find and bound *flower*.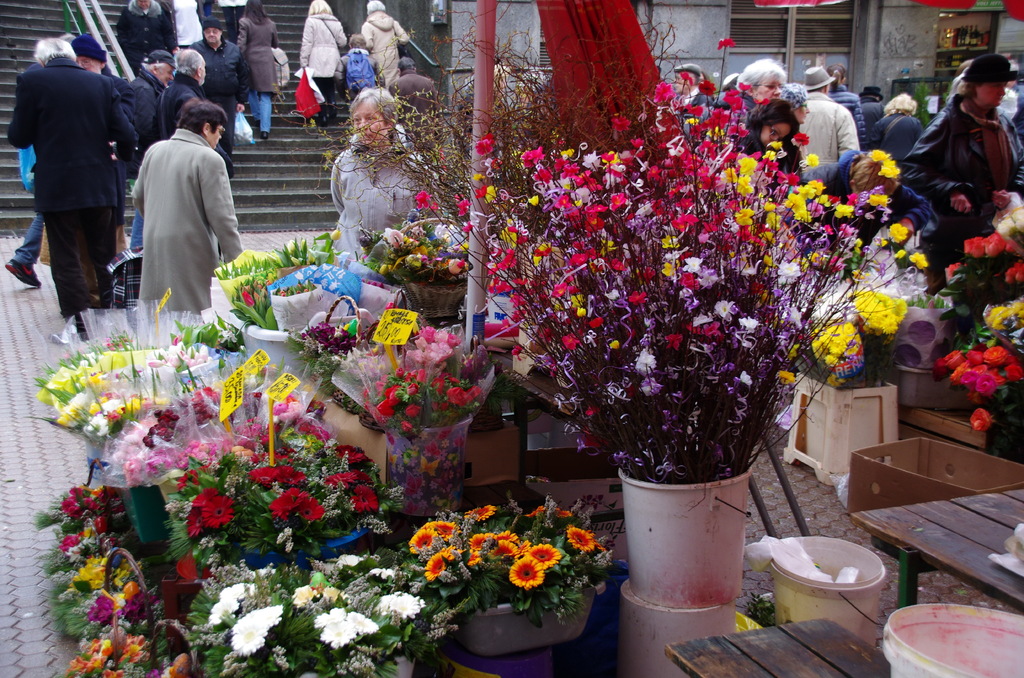
Bound: locate(466, 550, 484, 563).
